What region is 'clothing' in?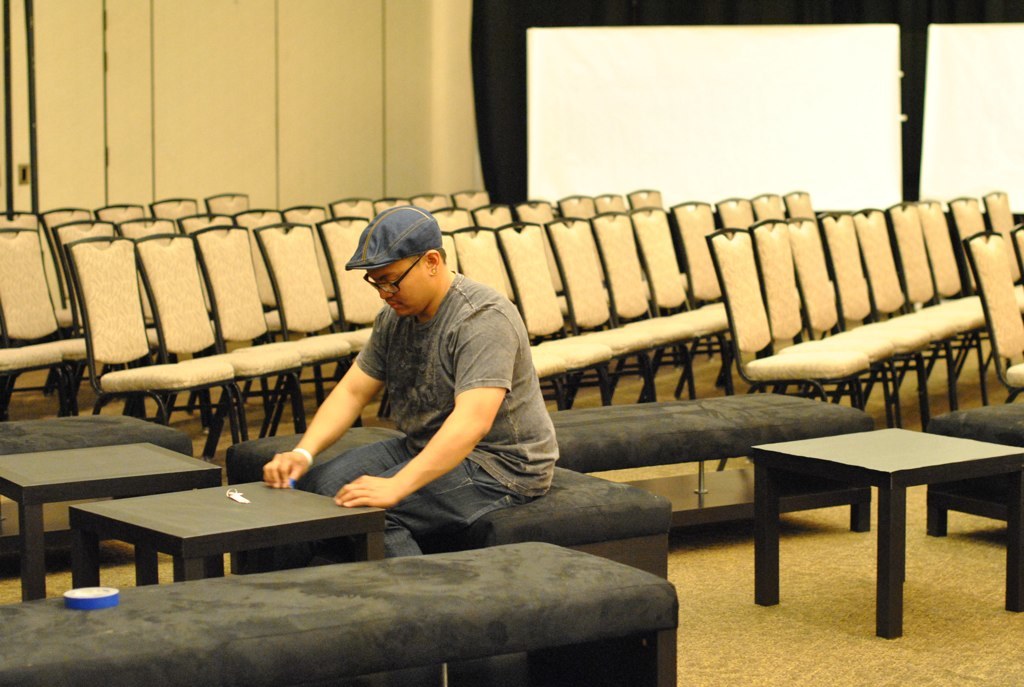
[x1=269, y1=226, x2=556, y2=547].
